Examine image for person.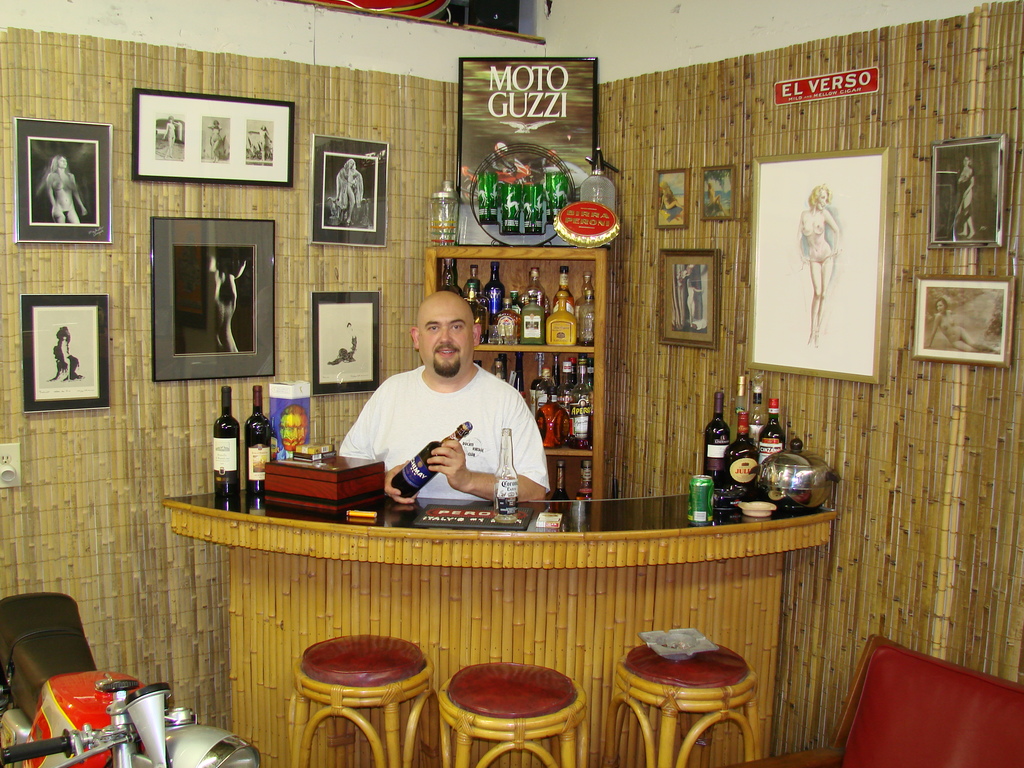
Examination result: bbox=(794, 184, 842, 346).
